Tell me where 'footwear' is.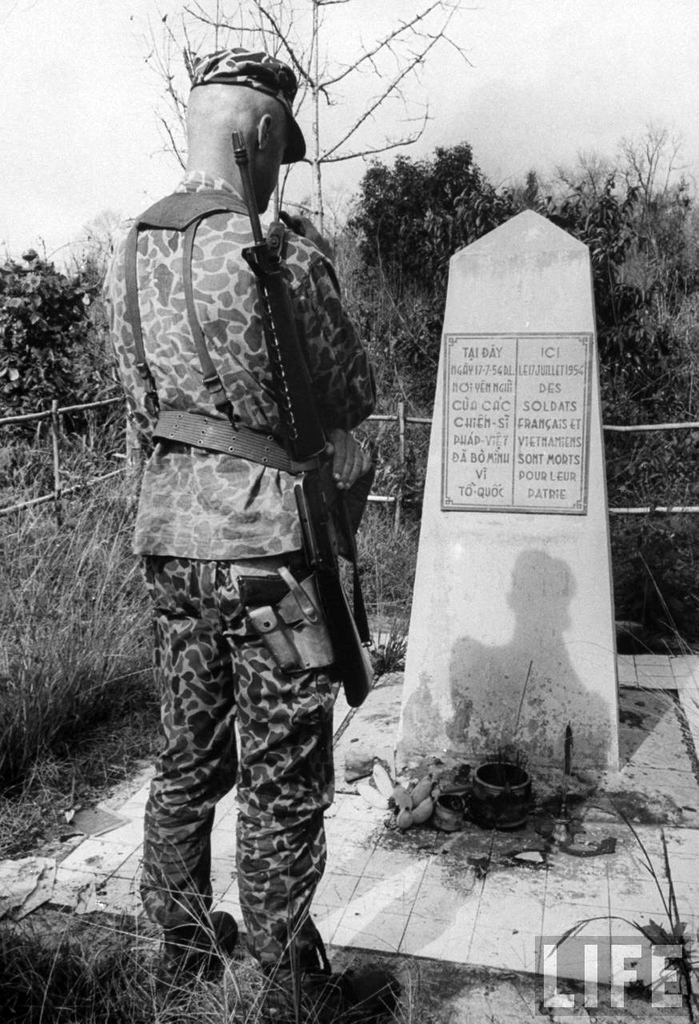
'footwear' is at 294,955,396,1023.
